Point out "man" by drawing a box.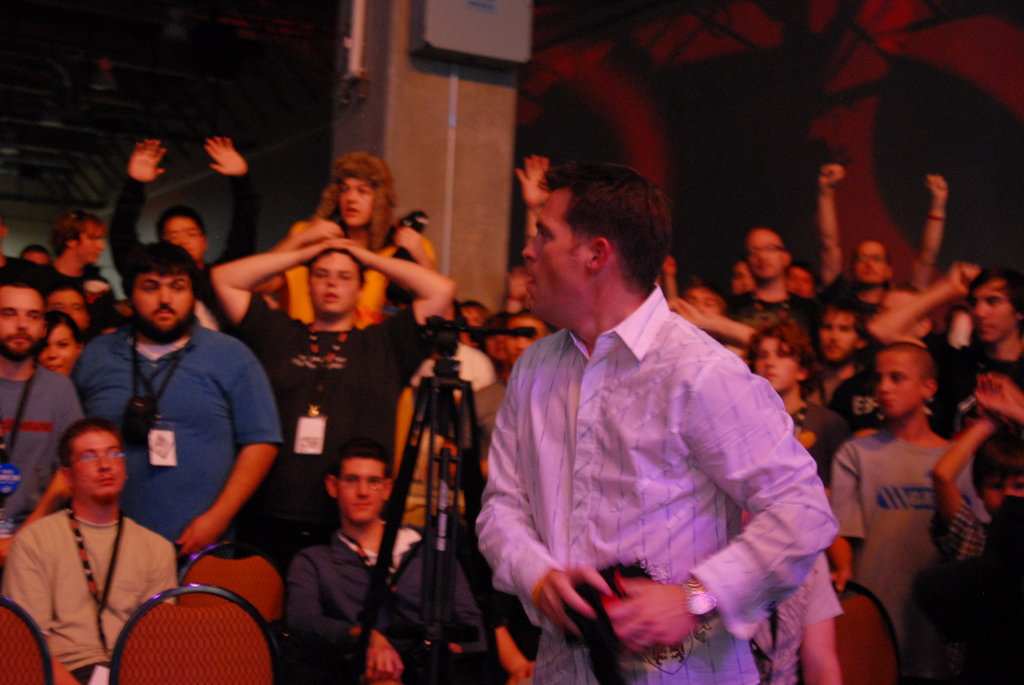
x1=866 y1=264 x2=1023 y2=484.
